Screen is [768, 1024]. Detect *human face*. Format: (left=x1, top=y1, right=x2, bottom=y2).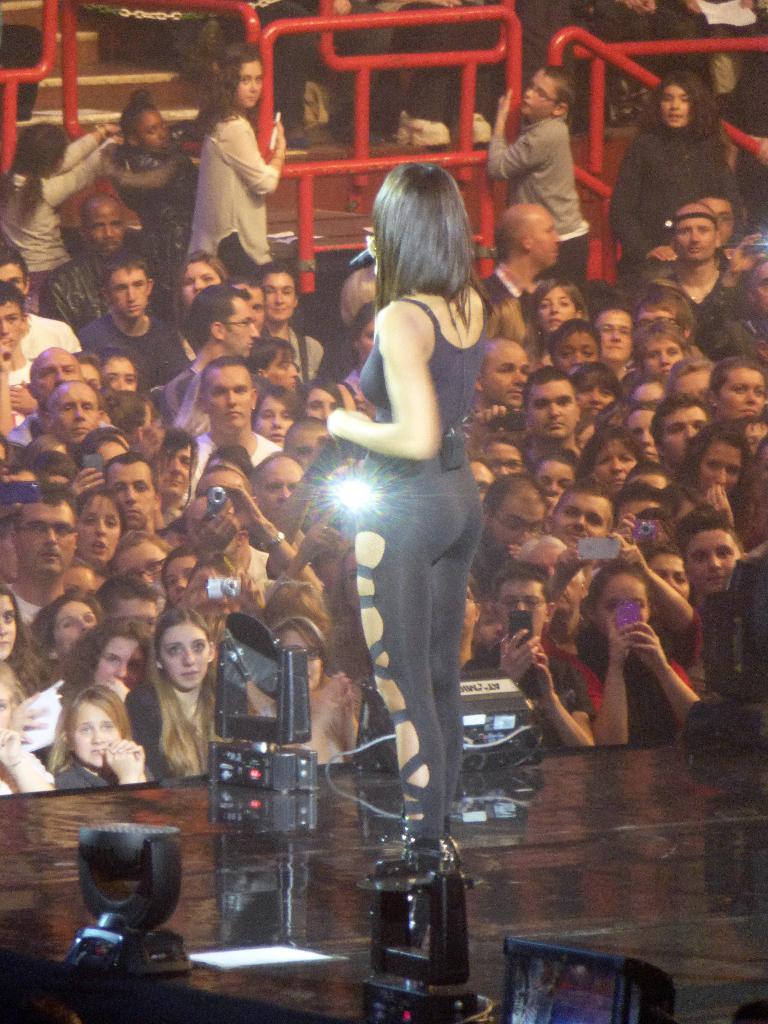
(left=223, top=296, right=265, bottom=356).
